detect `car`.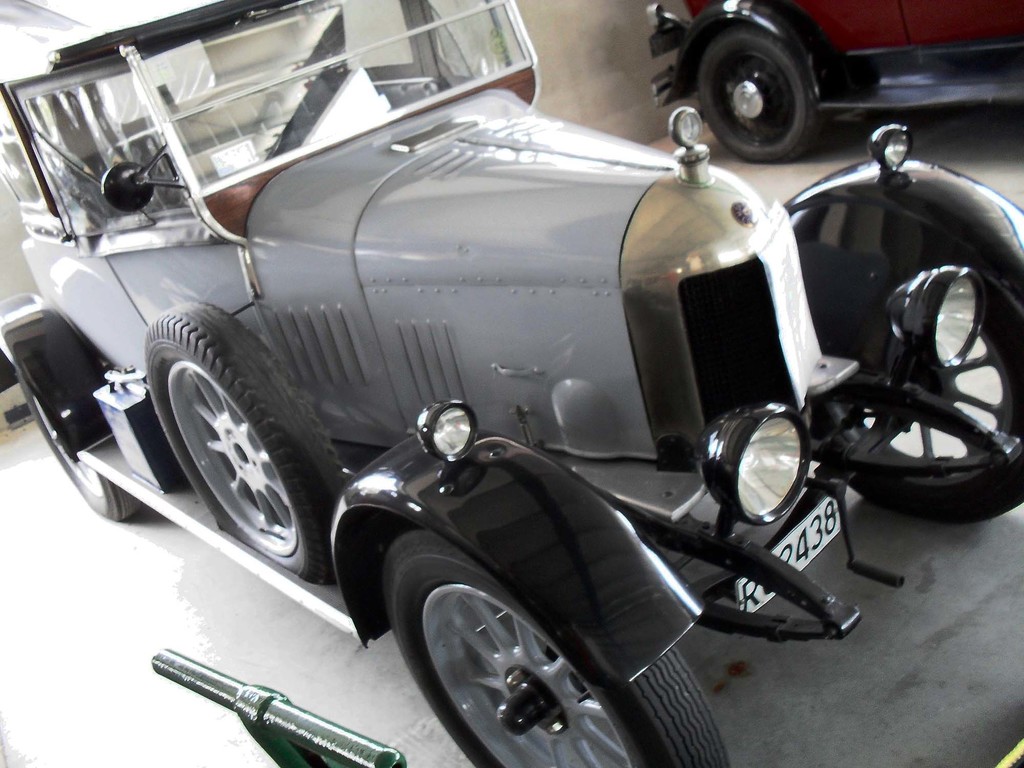
Detected at [61,0,1023,767].
